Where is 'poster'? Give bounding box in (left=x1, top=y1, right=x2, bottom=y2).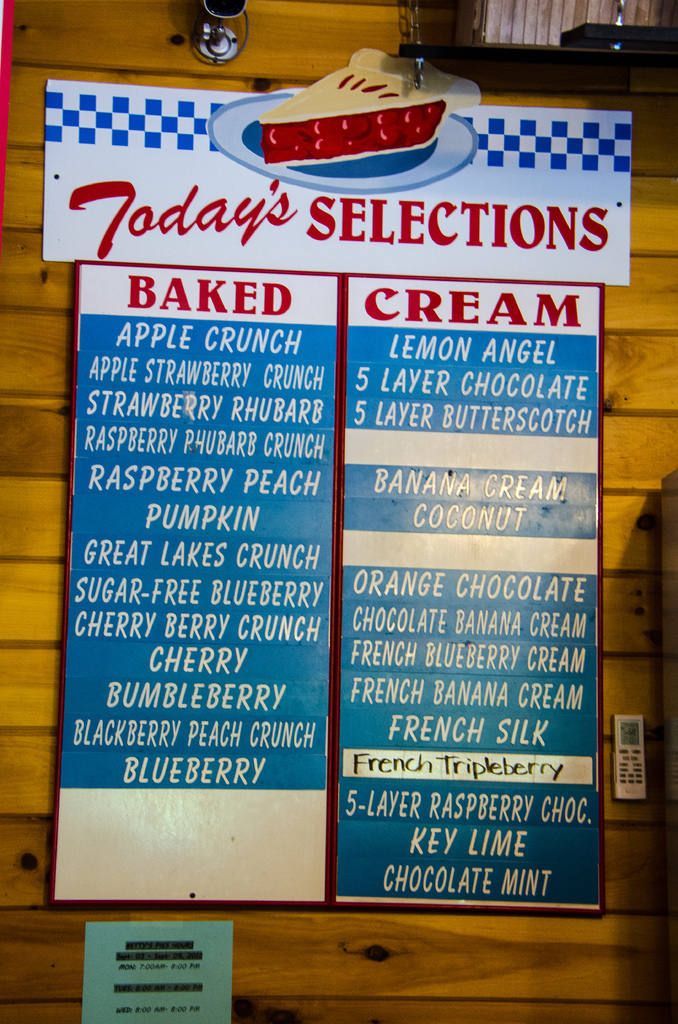
(left=81, top=918, right=233, bottom=1023).
